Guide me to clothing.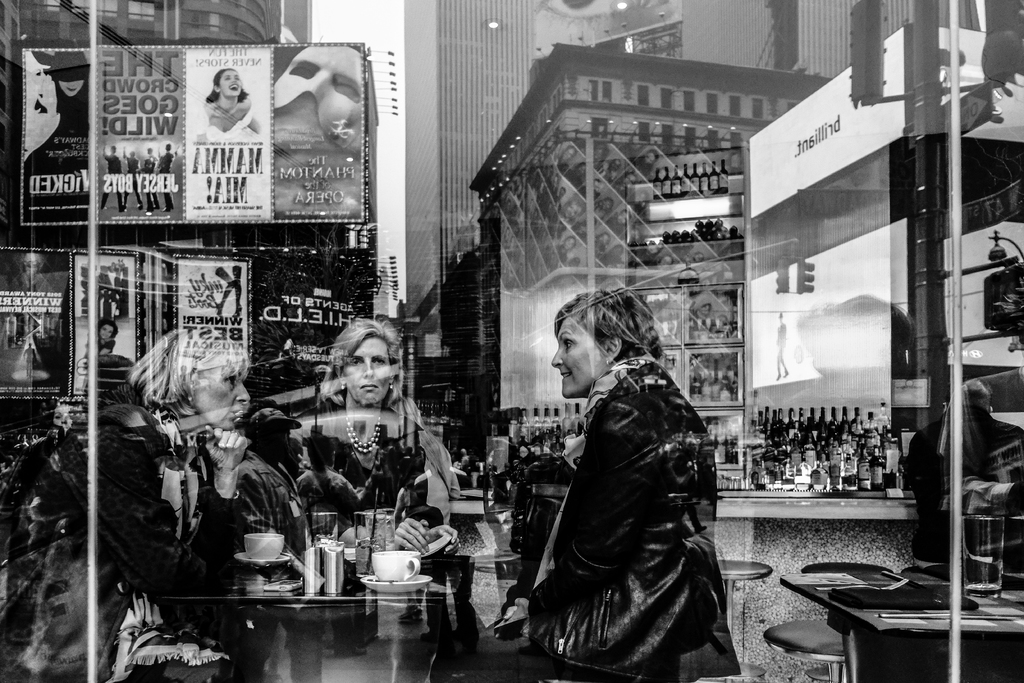
Guidance: {"x1": 909, "y1": 406, "x2": 1023, "y2": 556}.
